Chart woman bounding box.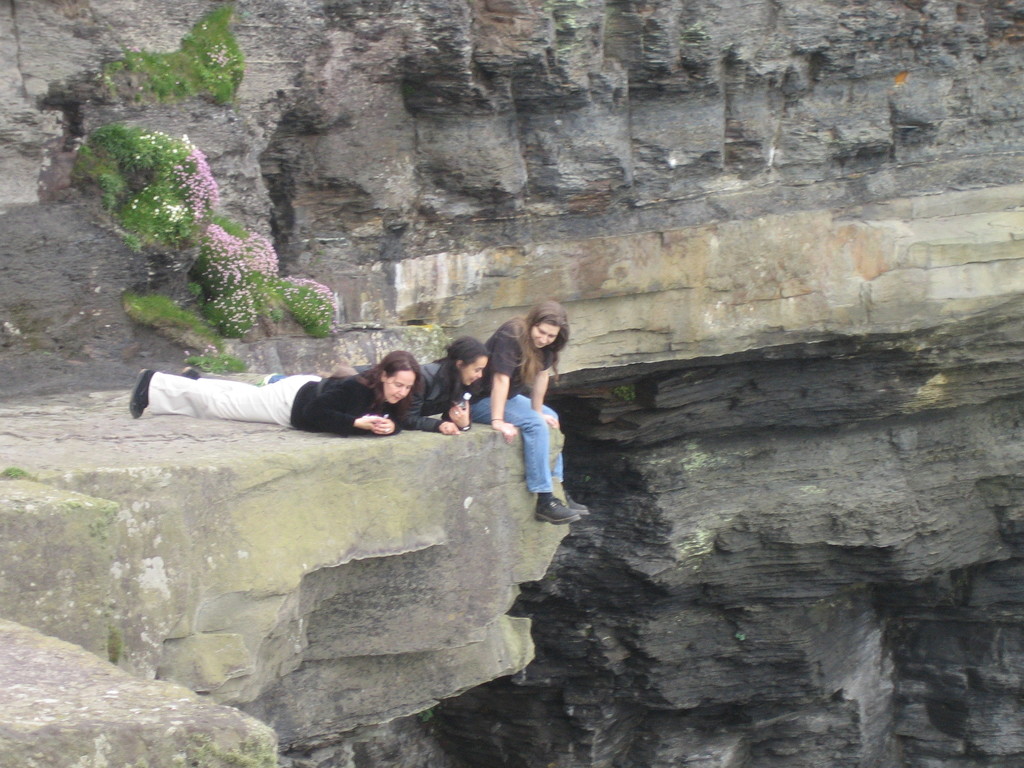
Charted: {"left": 129, "top": 348, "right": 422, "bottom": 434}.
